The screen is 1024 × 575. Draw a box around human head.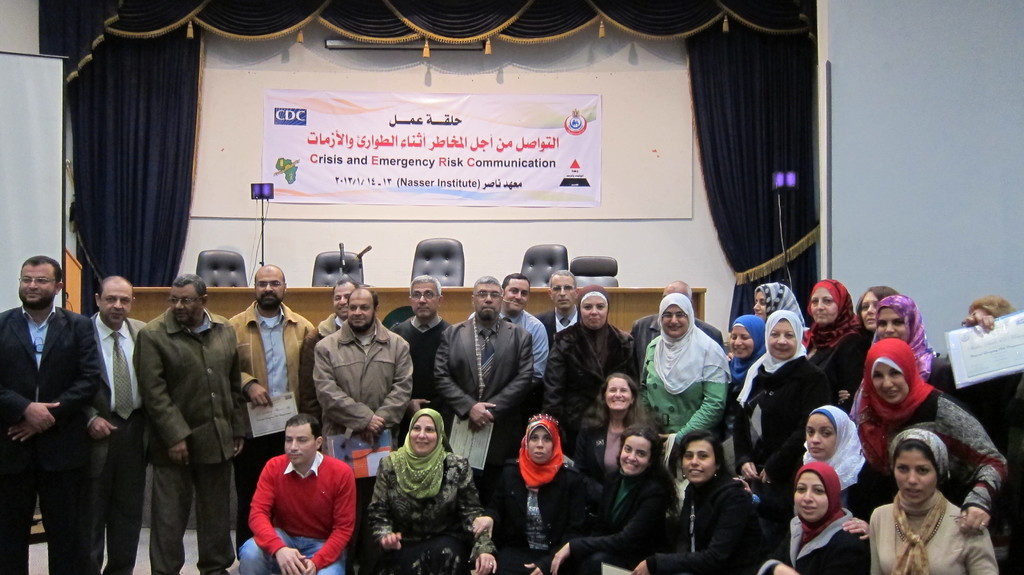
left=409, top=277, right=444, bottom=320.
